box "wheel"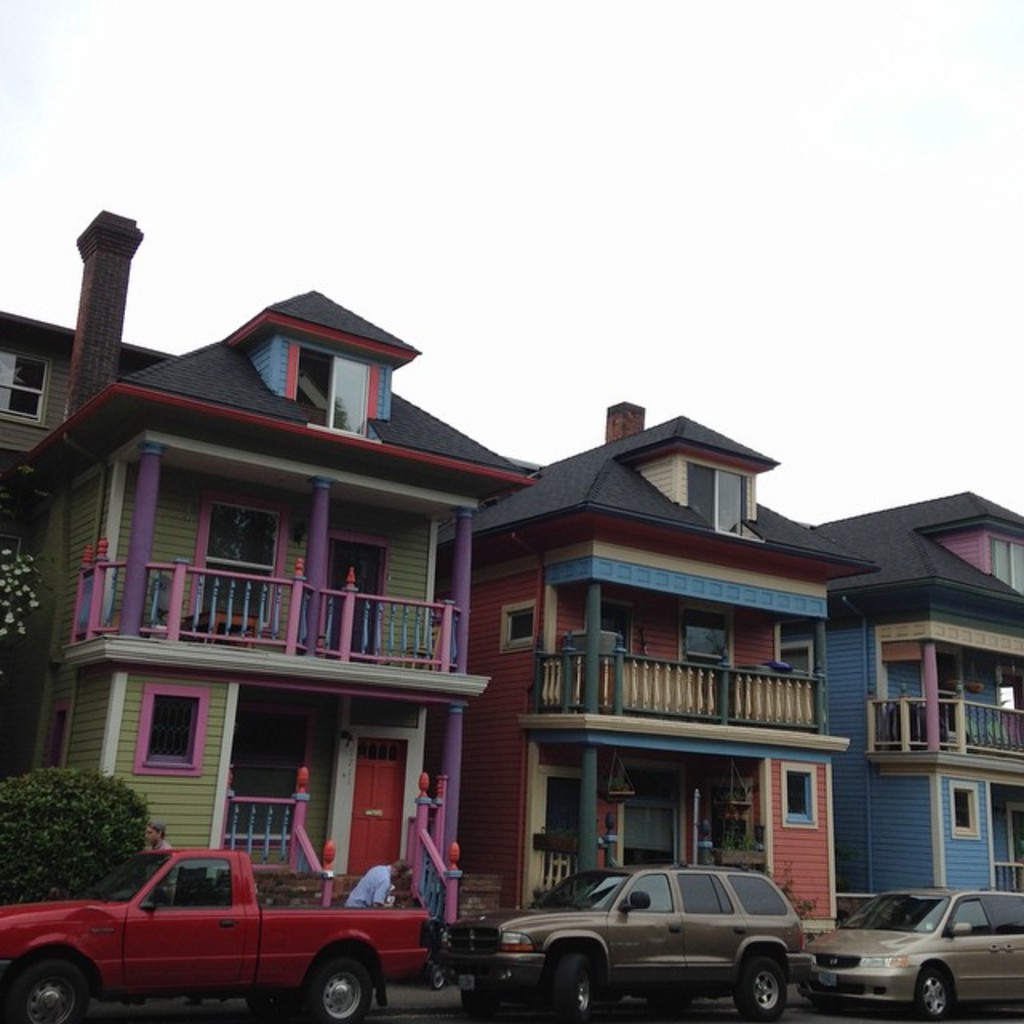
<bbox>910, 971, 962, 1022</bbox>
